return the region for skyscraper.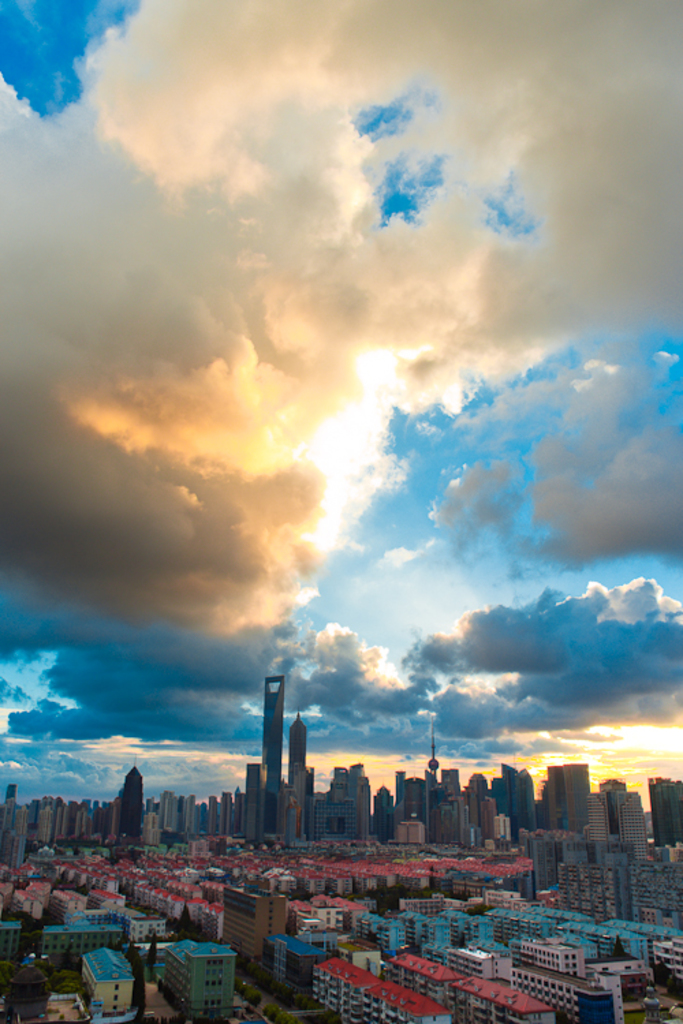
(262, 672, 295, 840).
